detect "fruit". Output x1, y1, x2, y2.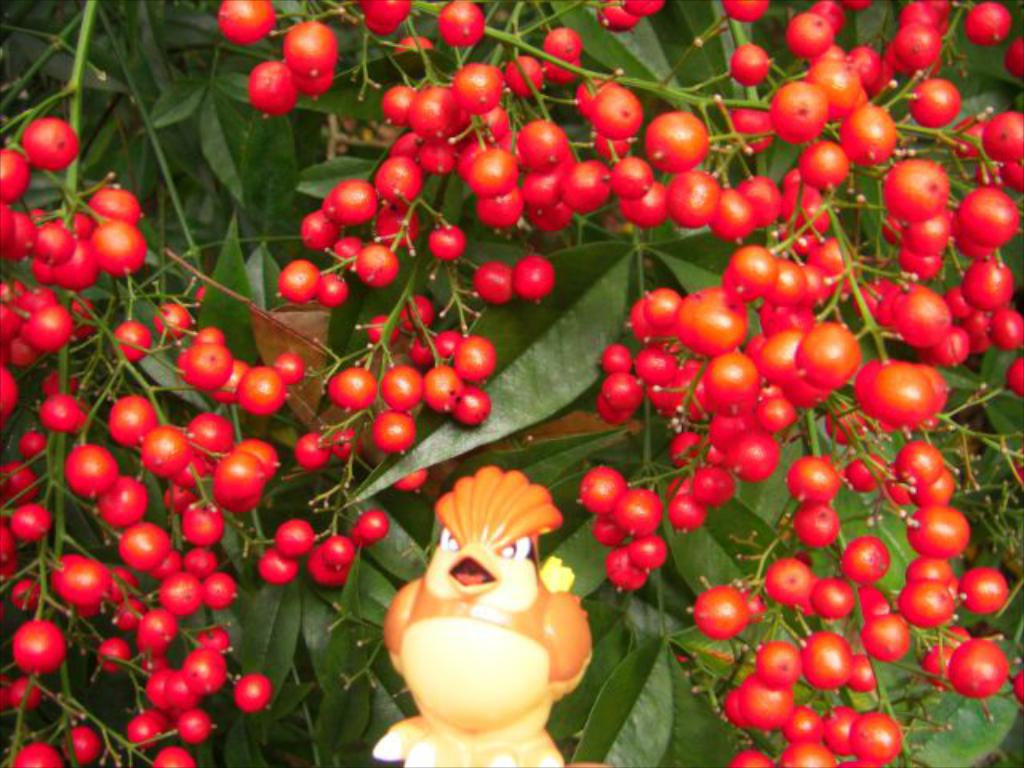
624, 0, 662, 18.
